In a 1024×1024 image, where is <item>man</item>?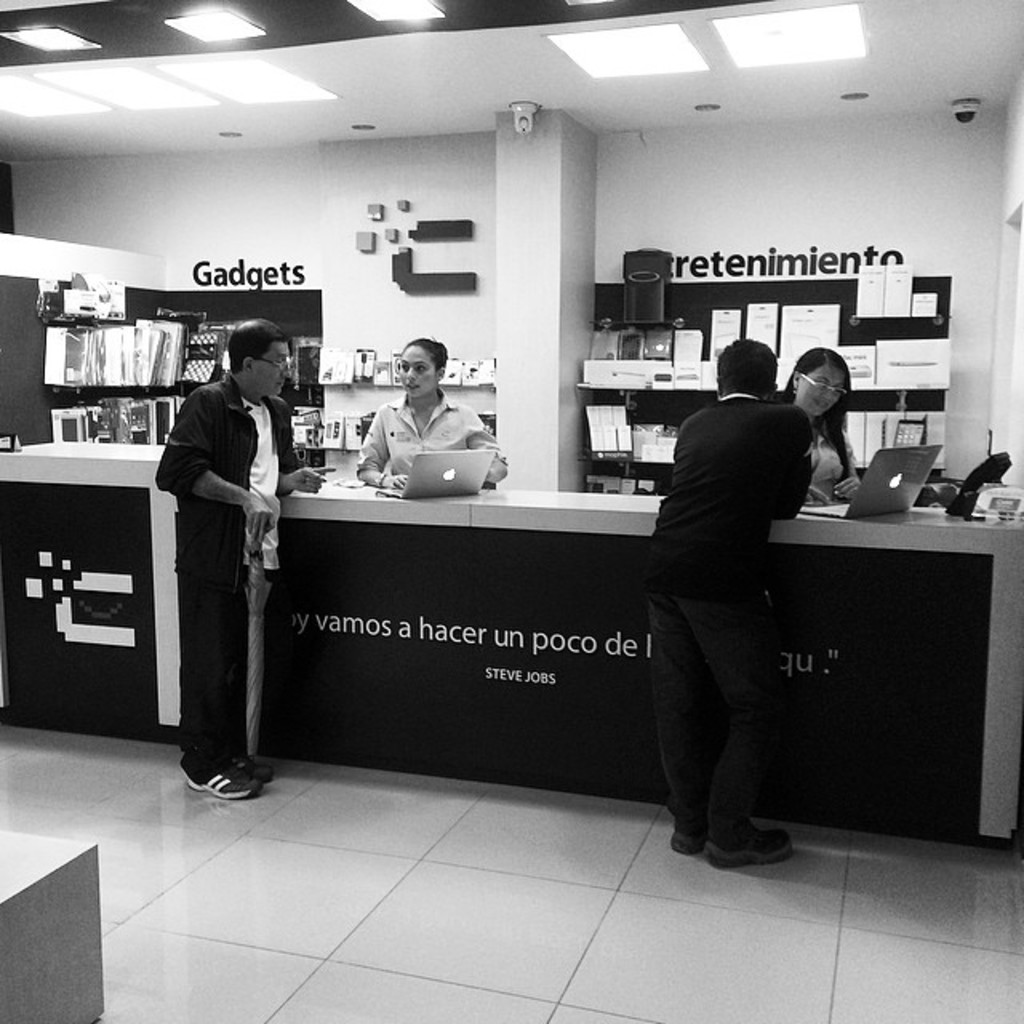
(left=630, top=298, right=838, bottom=885).
